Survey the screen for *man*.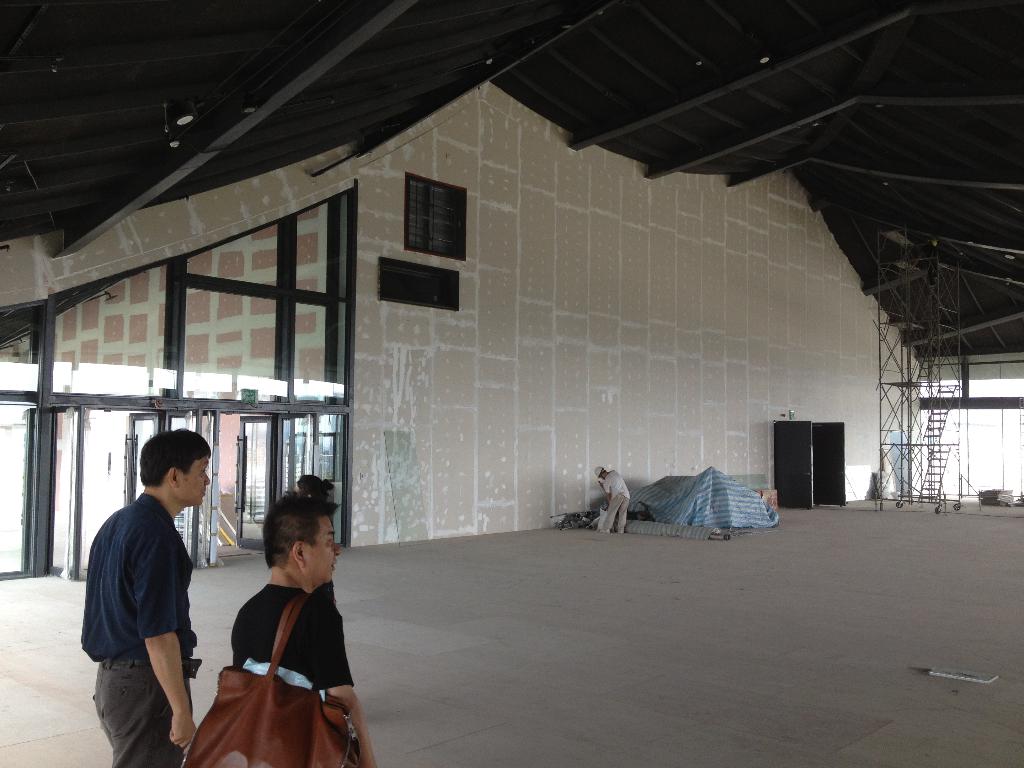
Survey found: box=[81, 437, 216, 766].
